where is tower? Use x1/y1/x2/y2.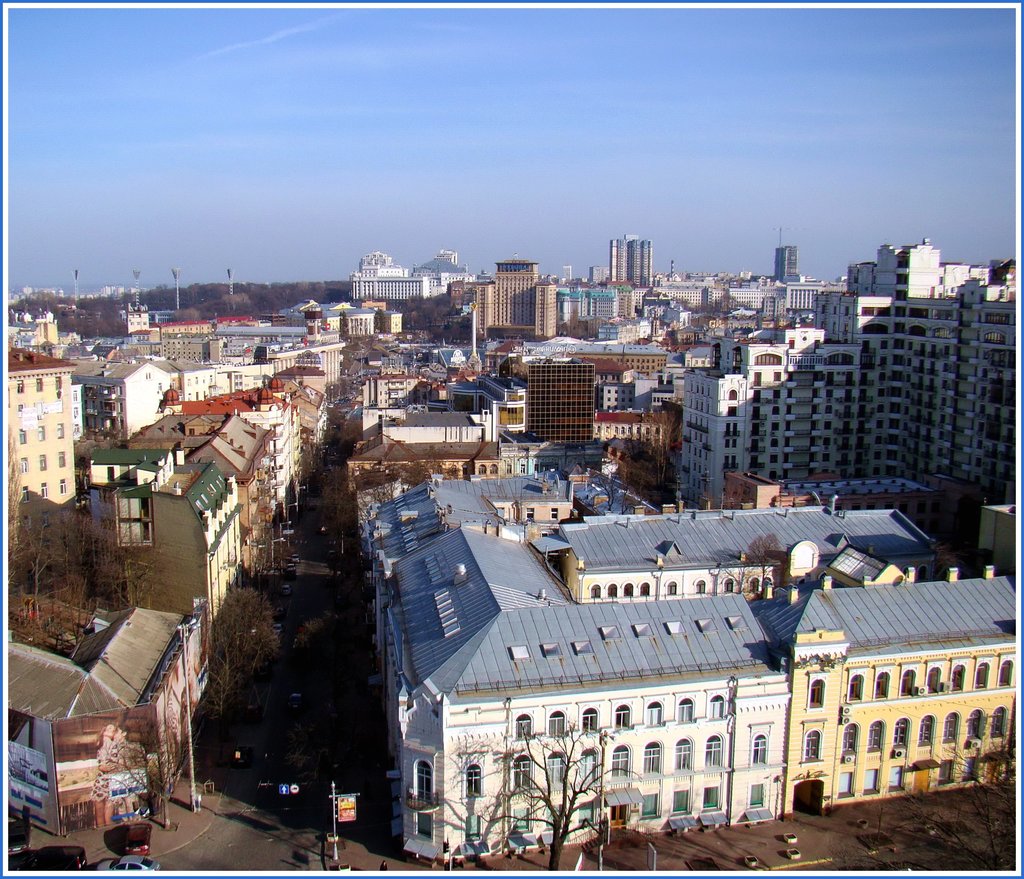
476/282/493/341.
